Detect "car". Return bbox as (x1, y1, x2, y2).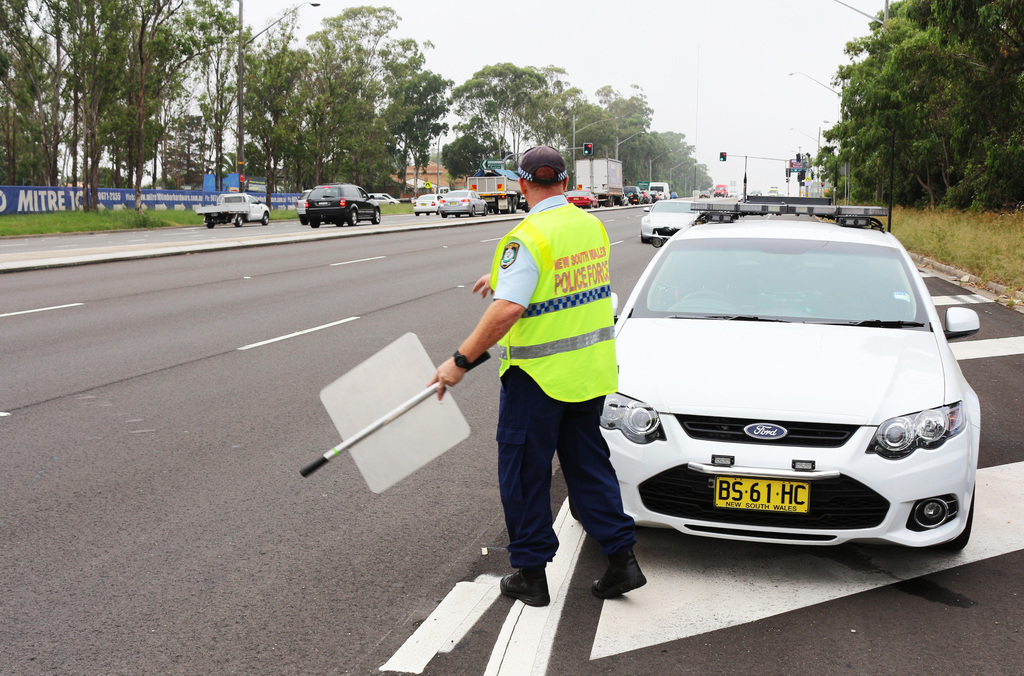
(691, 190, 699, 198).
